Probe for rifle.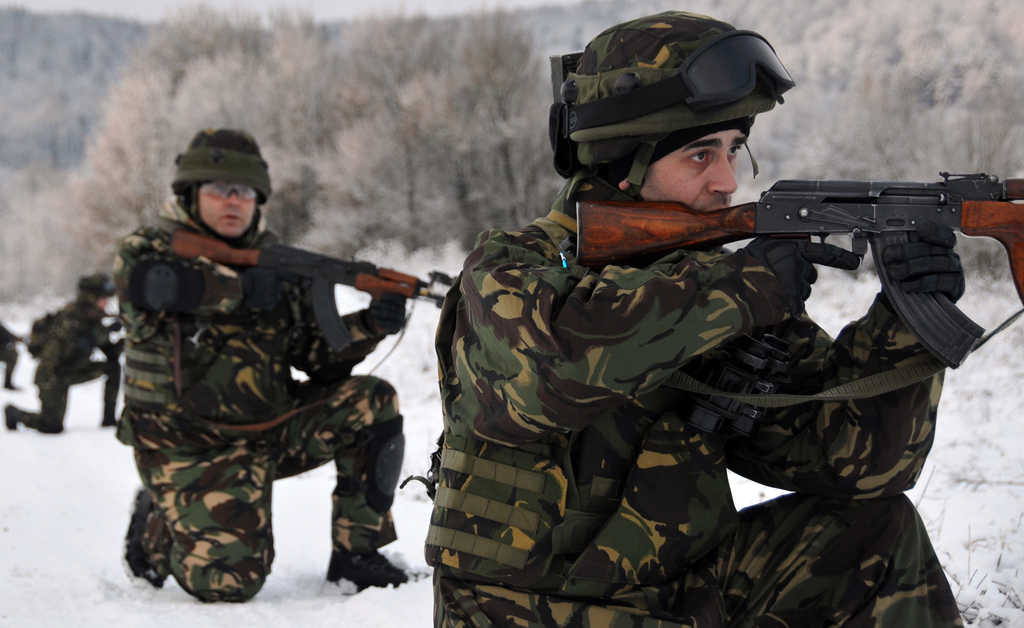
Probe result: bbox(196, 234, 433, 351).
